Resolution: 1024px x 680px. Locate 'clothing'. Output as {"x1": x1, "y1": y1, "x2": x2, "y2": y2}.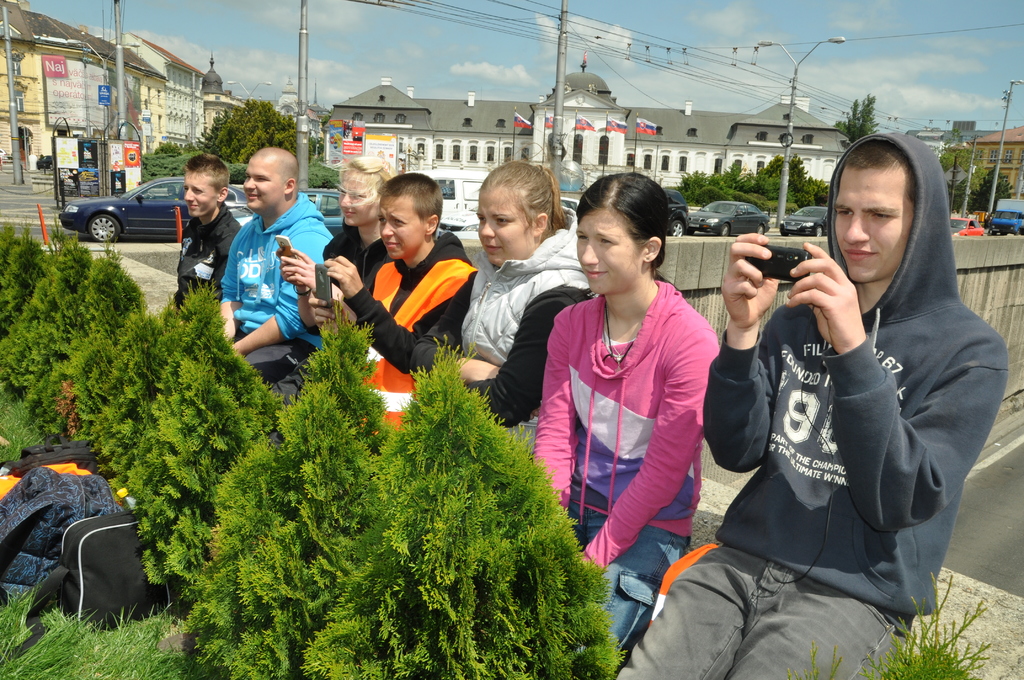
{"x1": 216, "y1": 191, "x2": 332, "y2": 393}.
